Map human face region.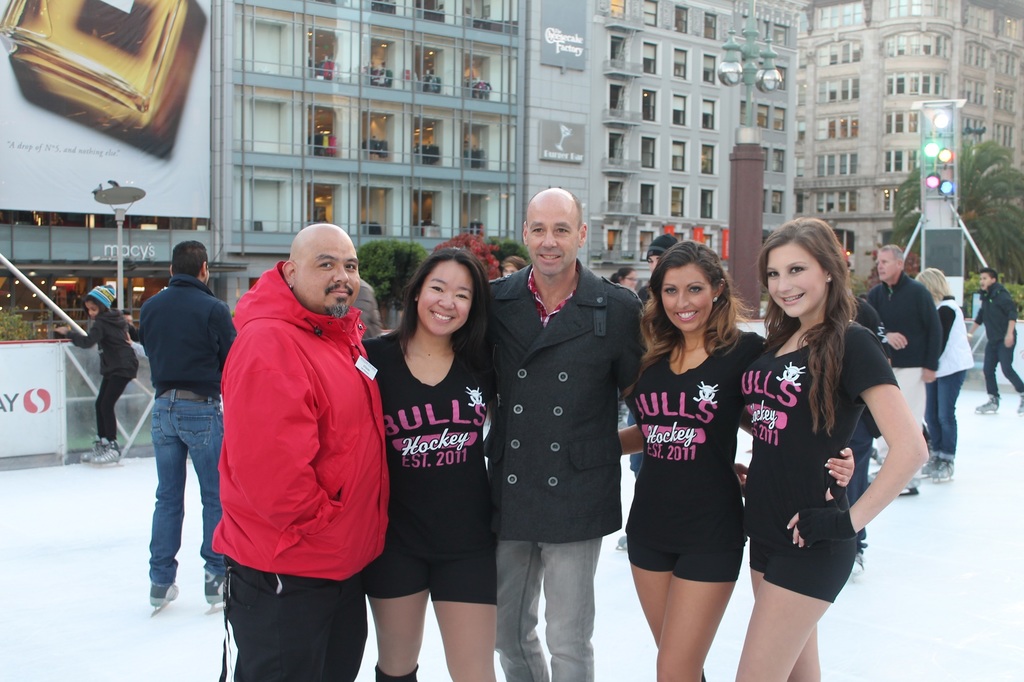
Mapped to x1=980 y1=271 x2=991 y2=289.
